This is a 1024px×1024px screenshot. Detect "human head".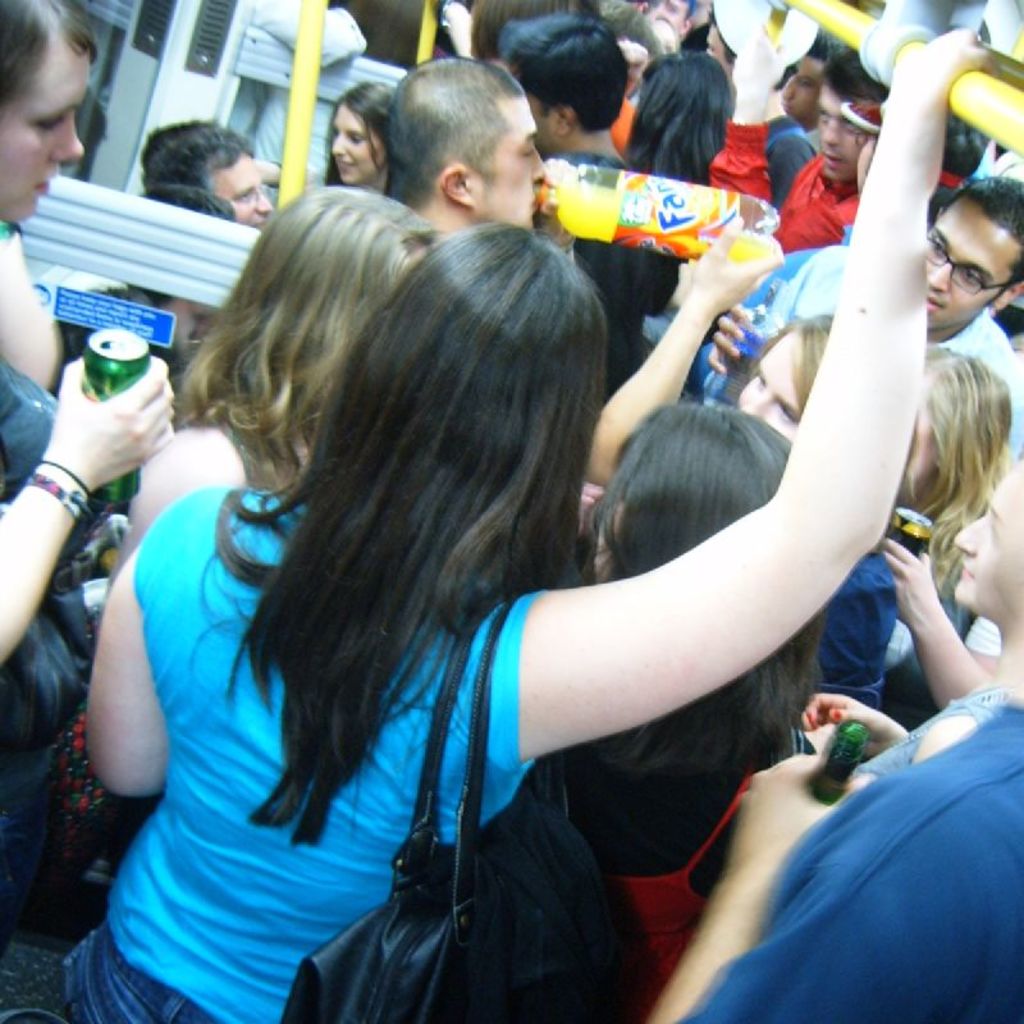
<region>806, 45, 887, 183</region>.
